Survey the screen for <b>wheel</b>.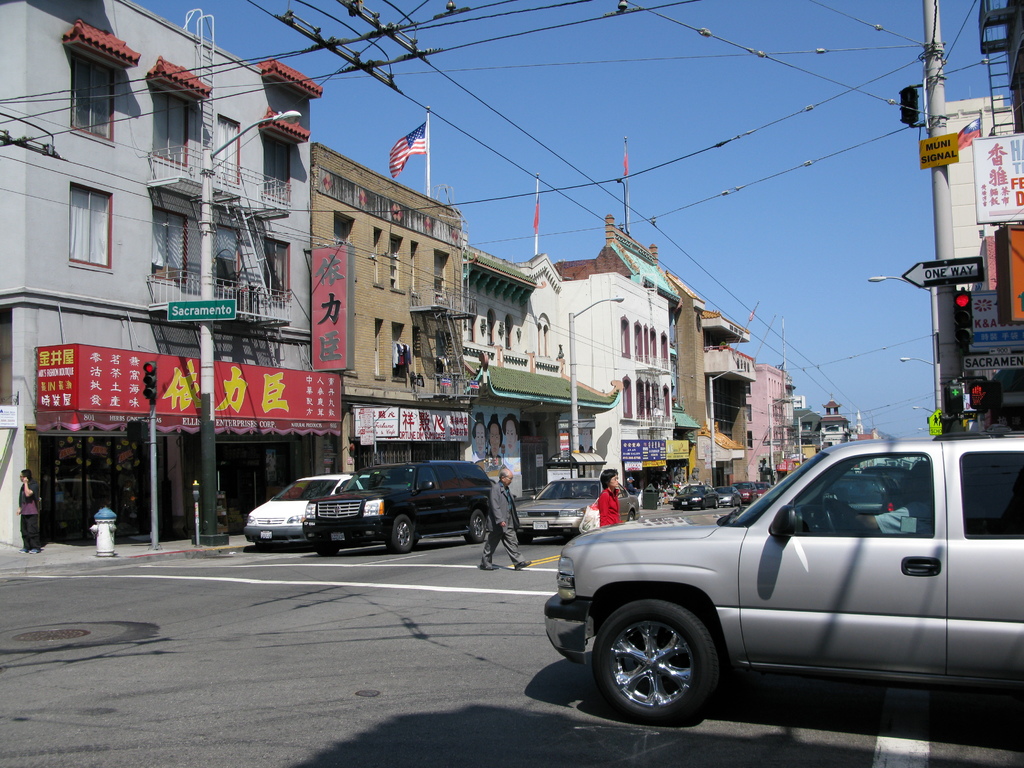
Survey found: bbox(822, 502, 838, 536).
